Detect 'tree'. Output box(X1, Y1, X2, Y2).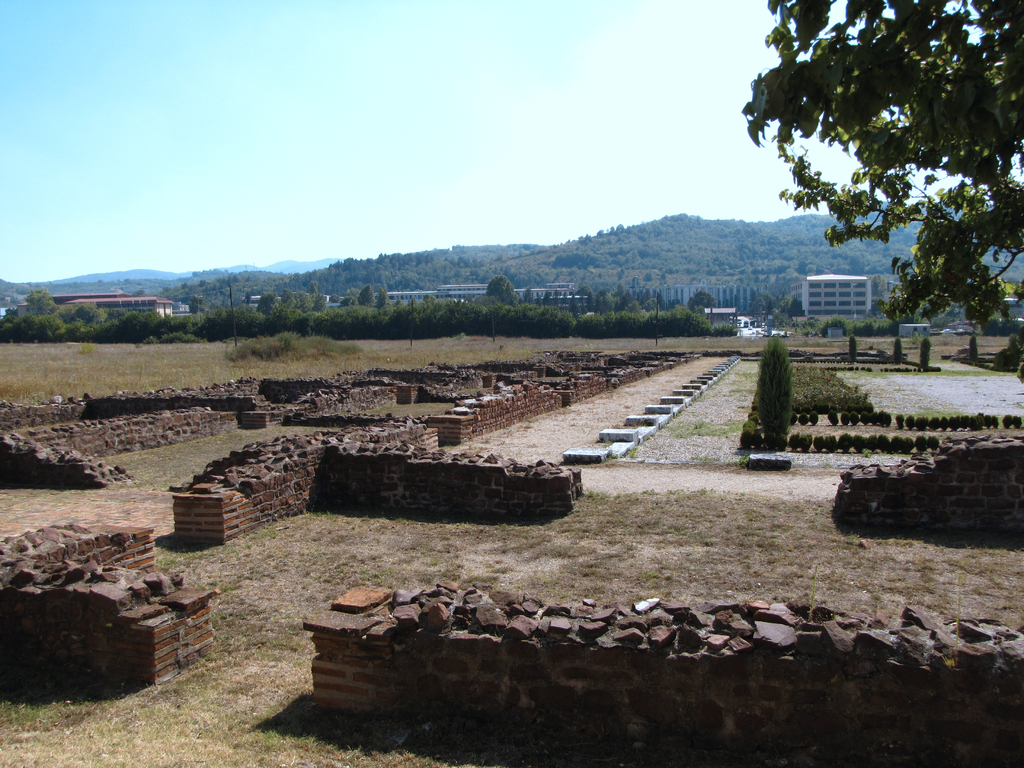
box(488, 278, 526, 307).
